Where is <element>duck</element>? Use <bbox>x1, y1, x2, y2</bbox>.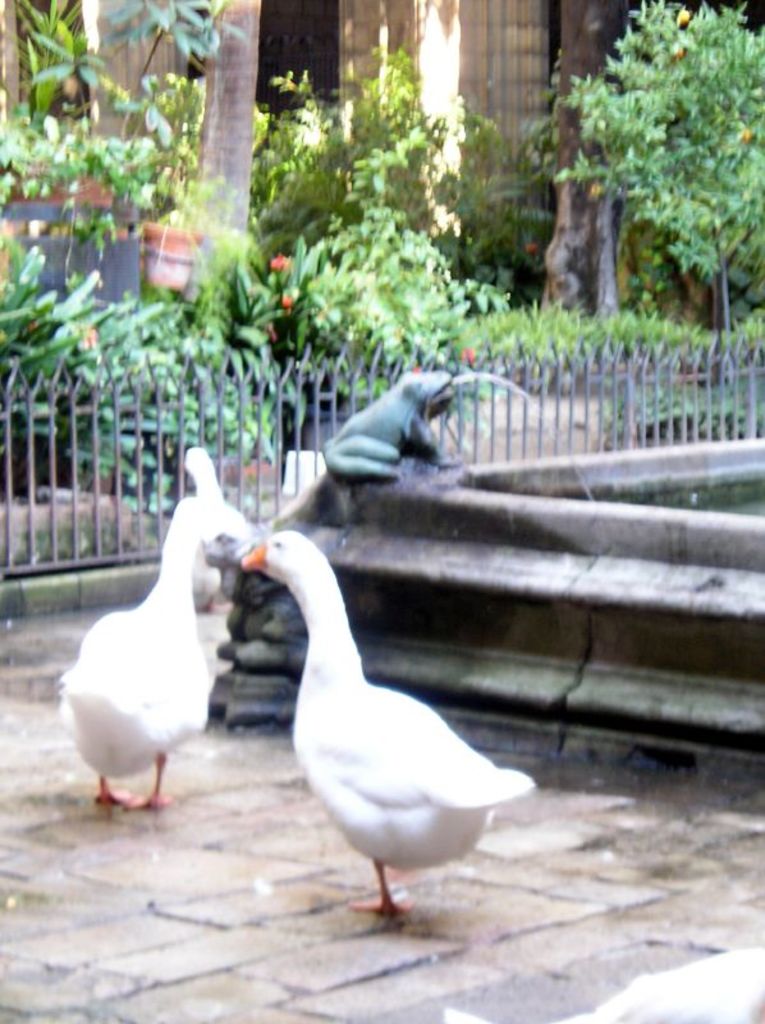
<bbox>58, 490, 258, 810</bbox>.
